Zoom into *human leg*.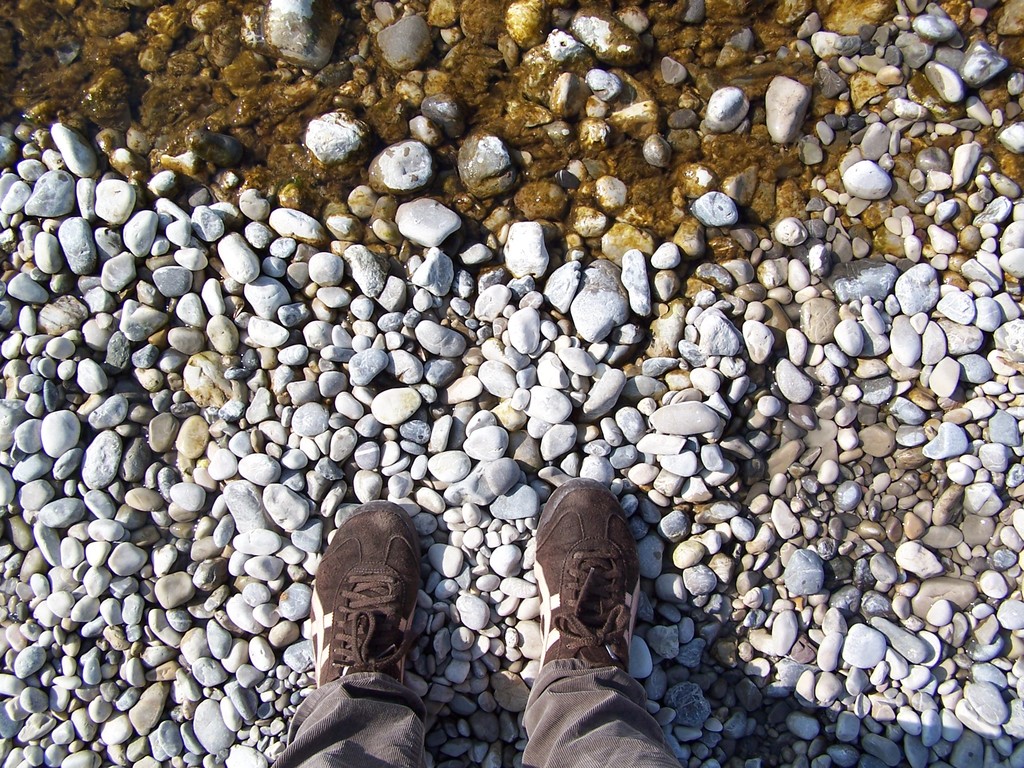
Zoom target: detection(268, 500, 424, 767).
